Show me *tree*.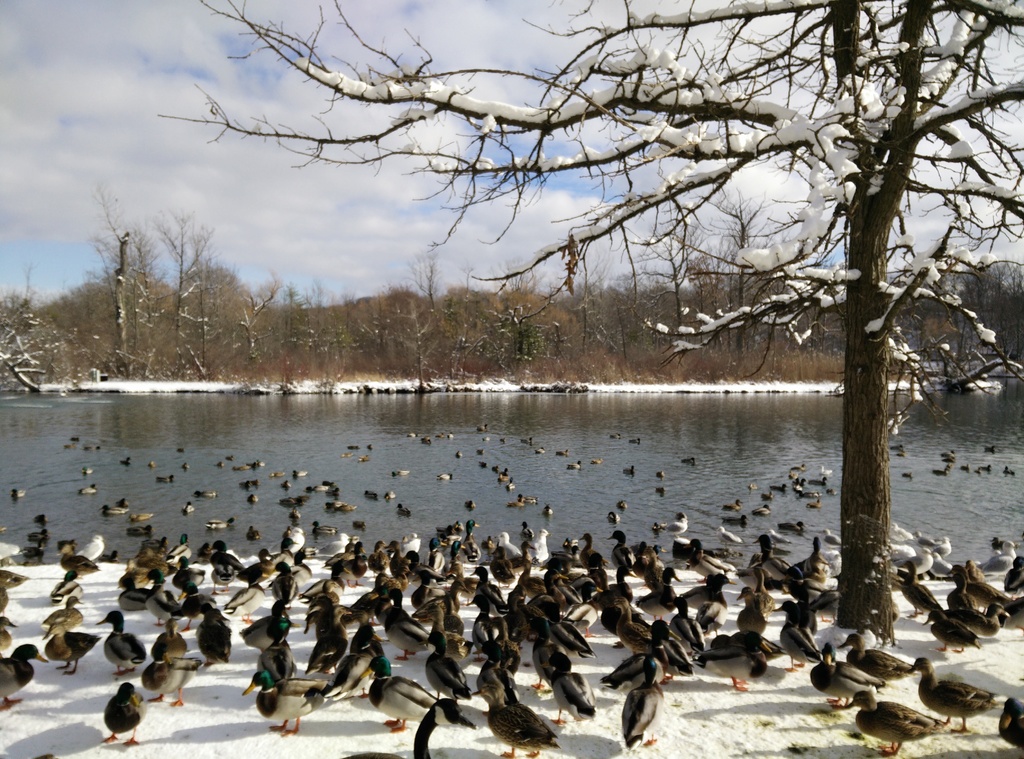
*tree* is here: [left=157, top=218, right=222, bottom=373].
